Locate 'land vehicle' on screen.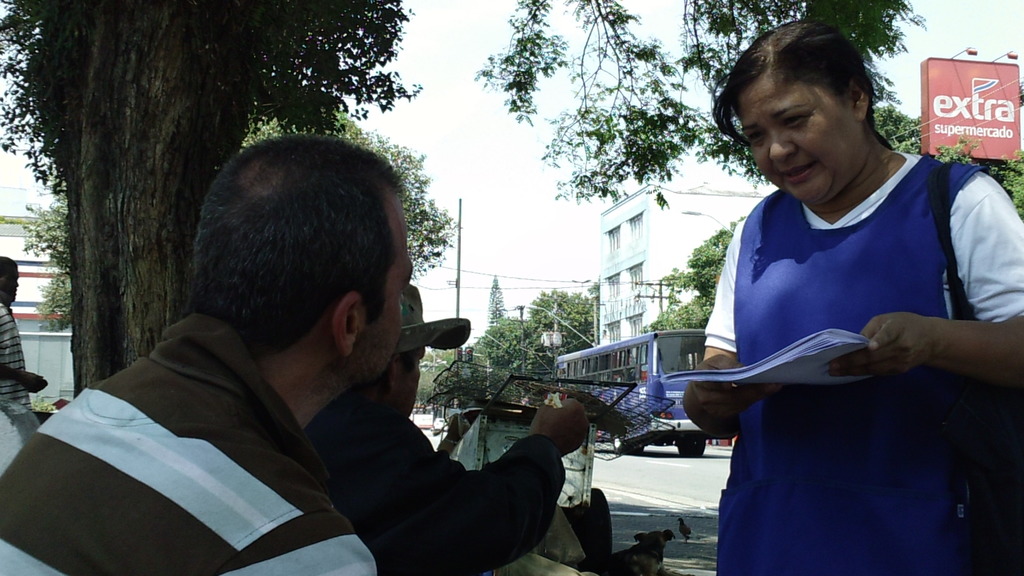
On screen at rect(547, 319, 721, 454).
